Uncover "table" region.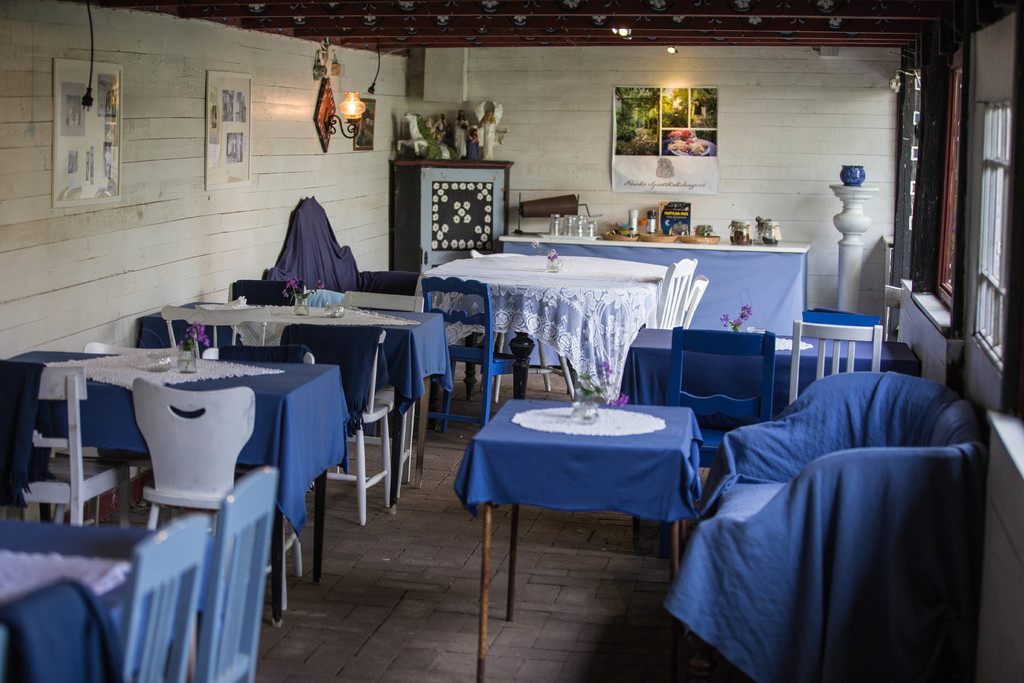
Uncovered: Rect(618, 322, 929, 438).
